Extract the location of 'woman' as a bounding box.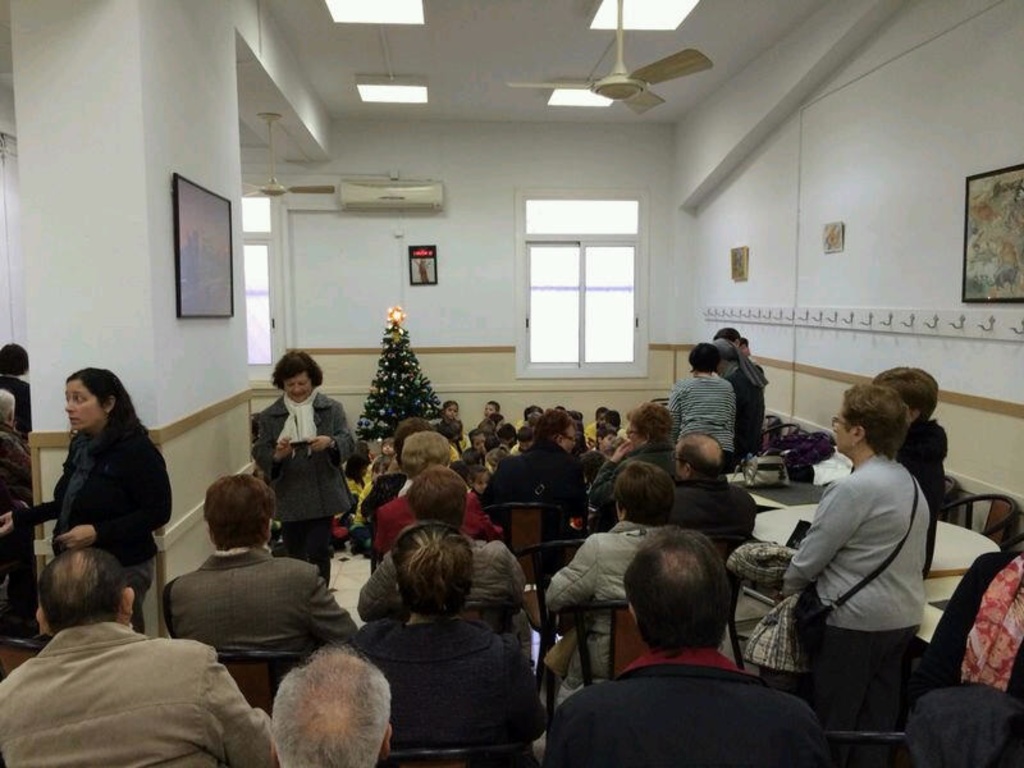
<bbox>29, 366, 172, 636</bbox>.
